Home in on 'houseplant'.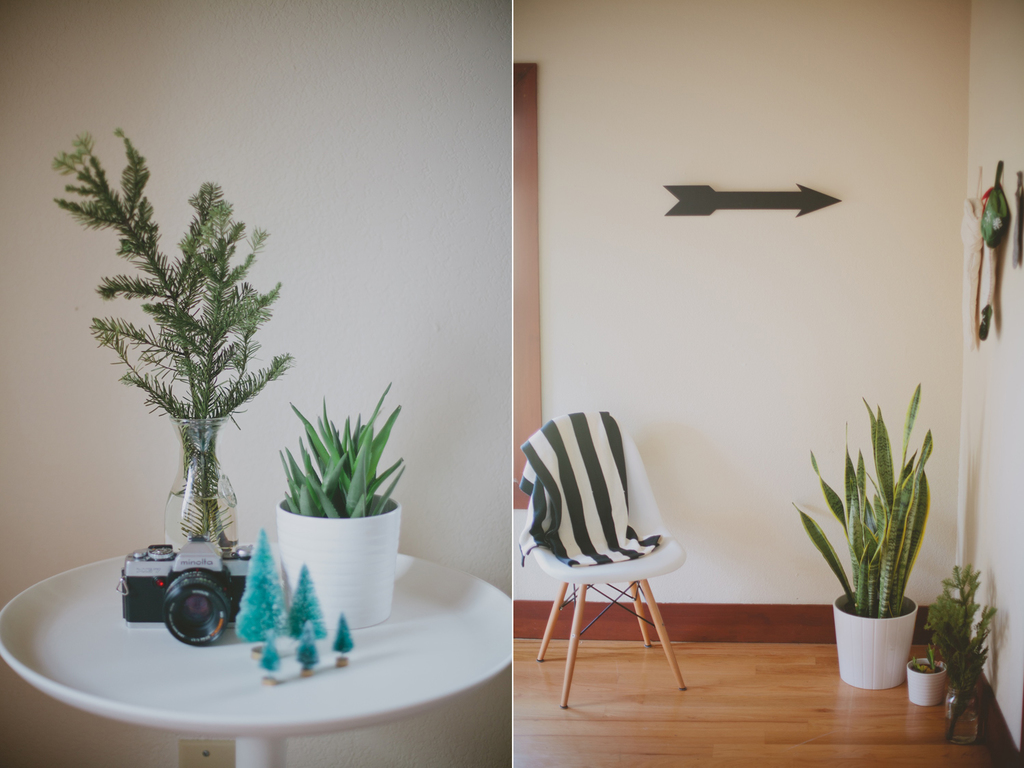
Homed in at (800, 412, 943, 715).
